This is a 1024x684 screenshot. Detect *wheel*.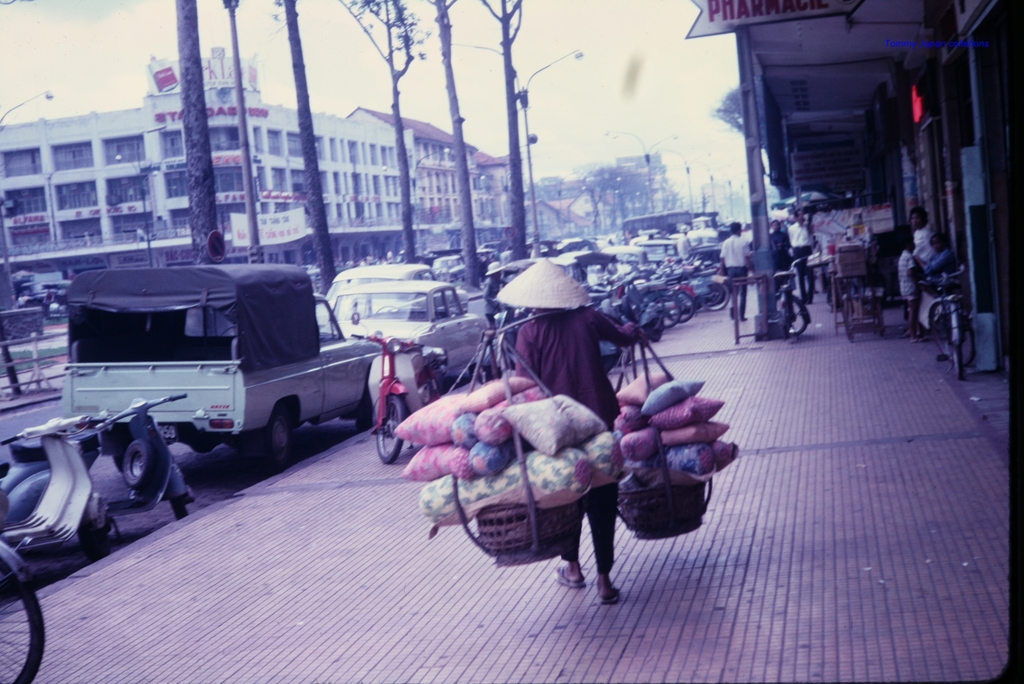
BBox(169, 498, 188, 520).
